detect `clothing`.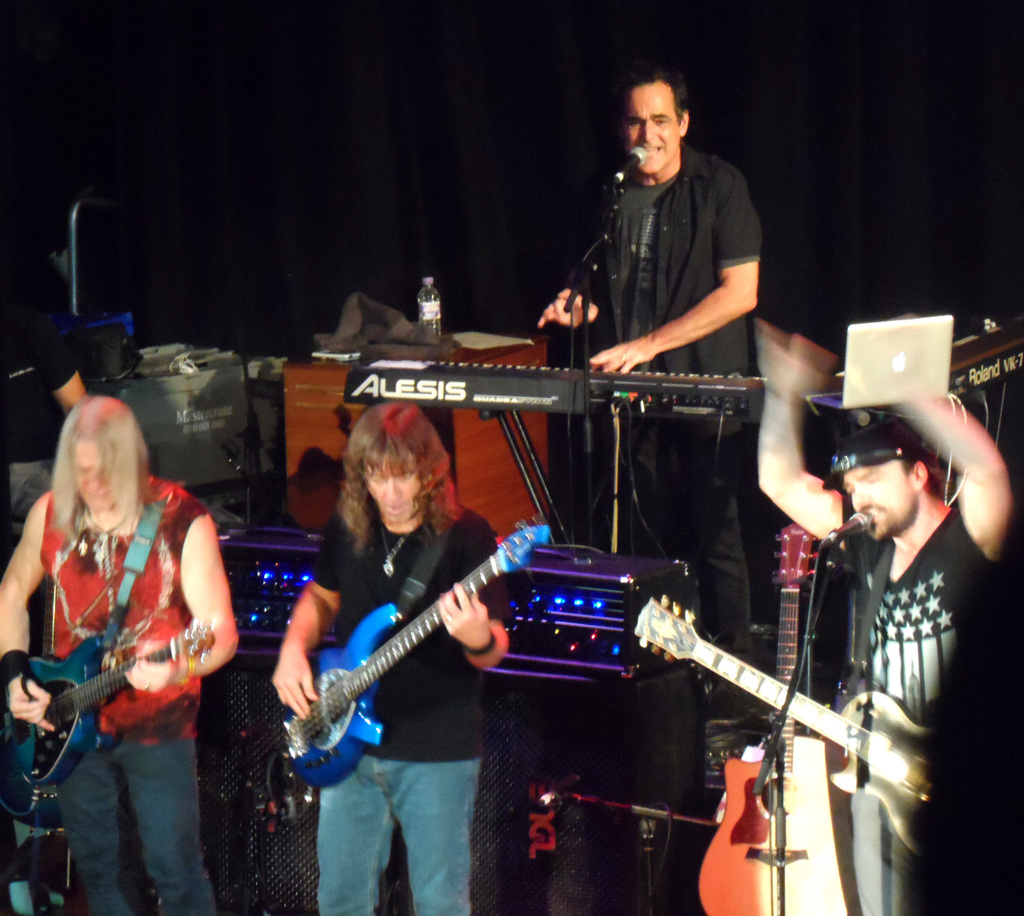
Detected at 797/499/1019/897.
